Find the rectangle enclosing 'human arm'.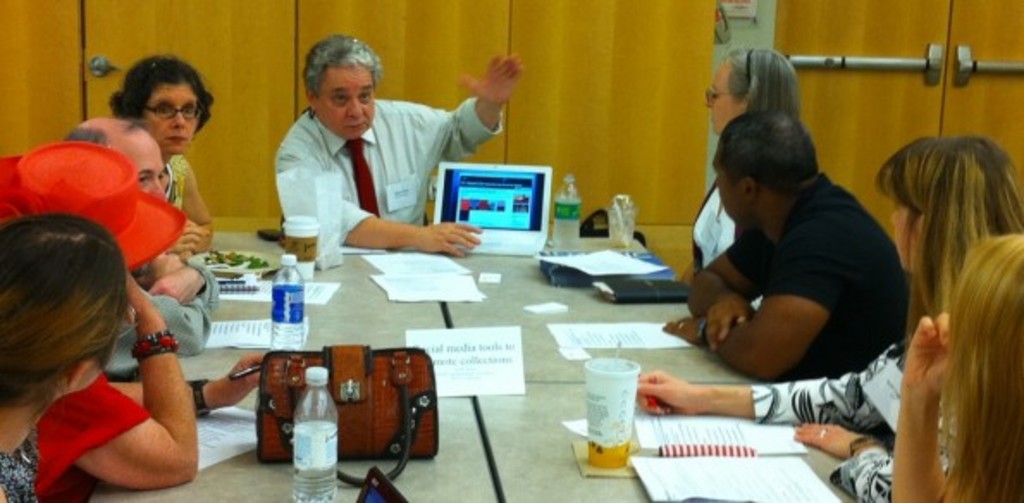
select_region(879, 310, 984, 501).
